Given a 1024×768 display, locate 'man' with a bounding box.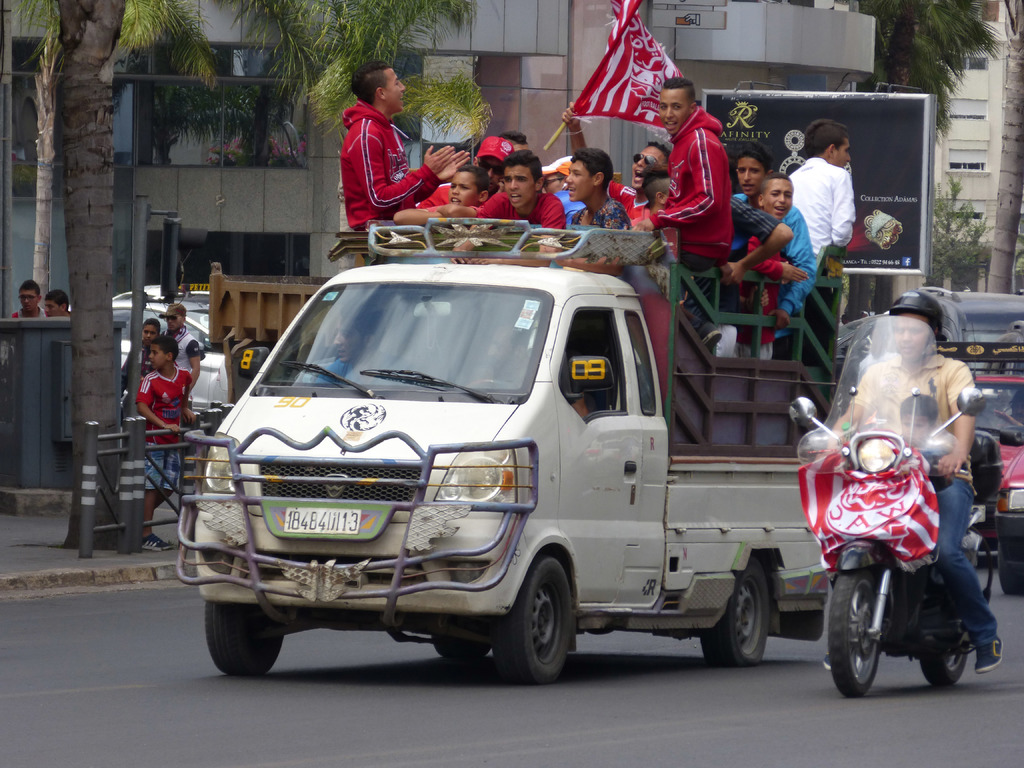
Located: 542 150 630 288.
